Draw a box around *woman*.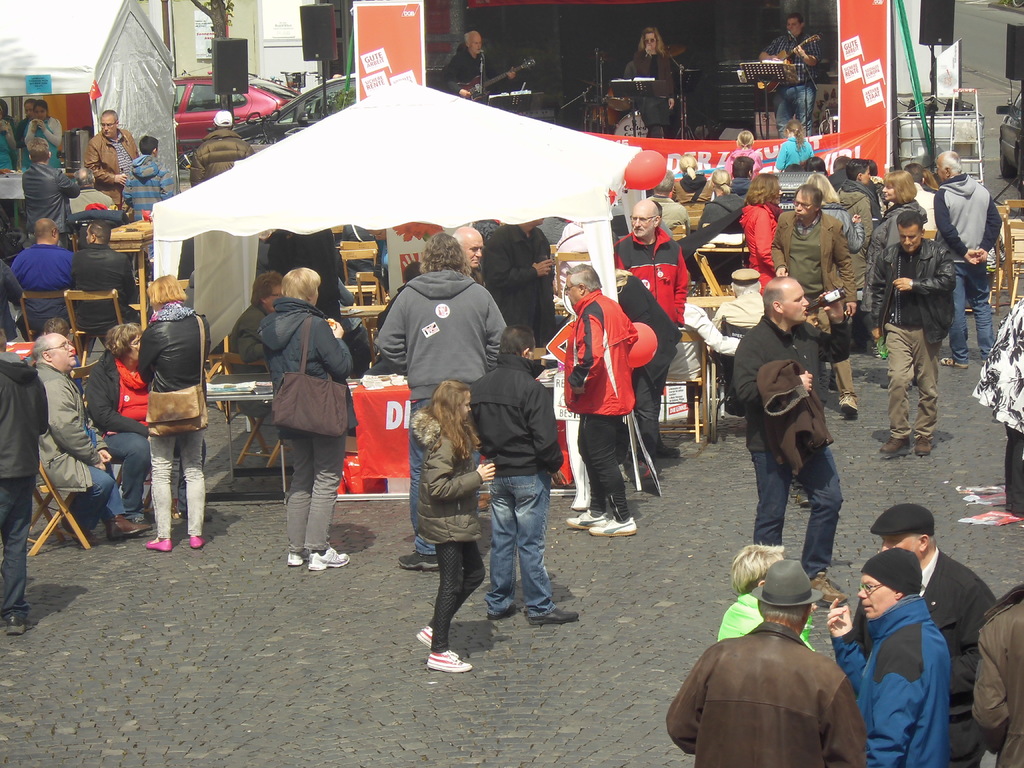
[737,173,787,319].
